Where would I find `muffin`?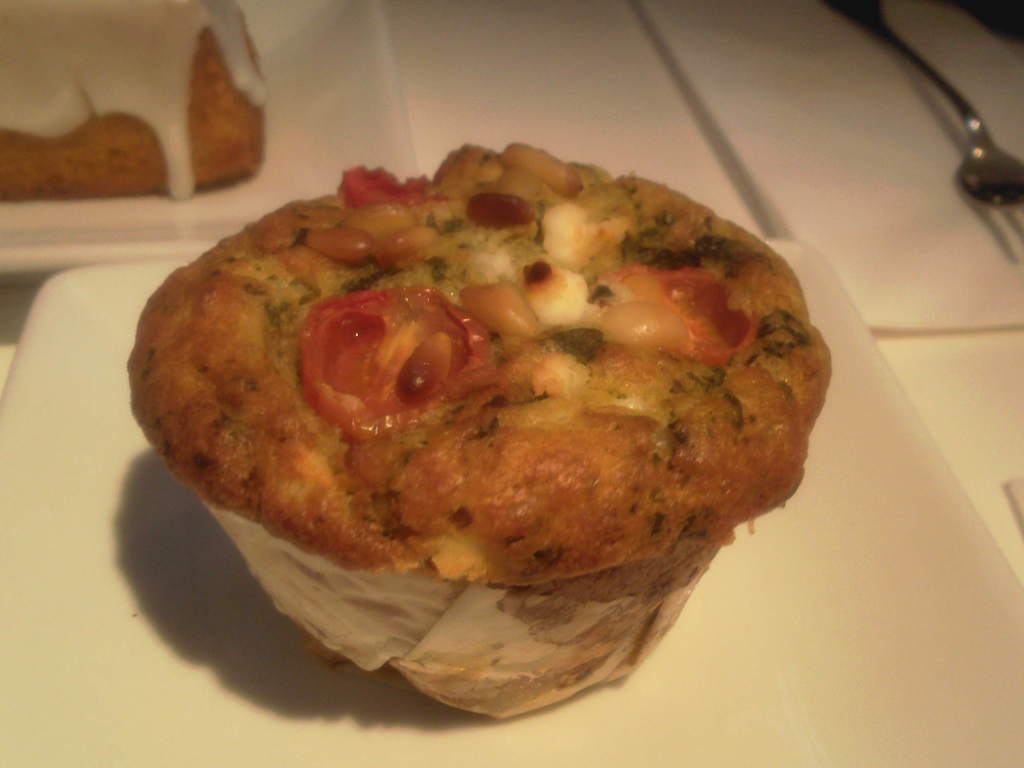
At l=135, t=148, r=838, b=728.
